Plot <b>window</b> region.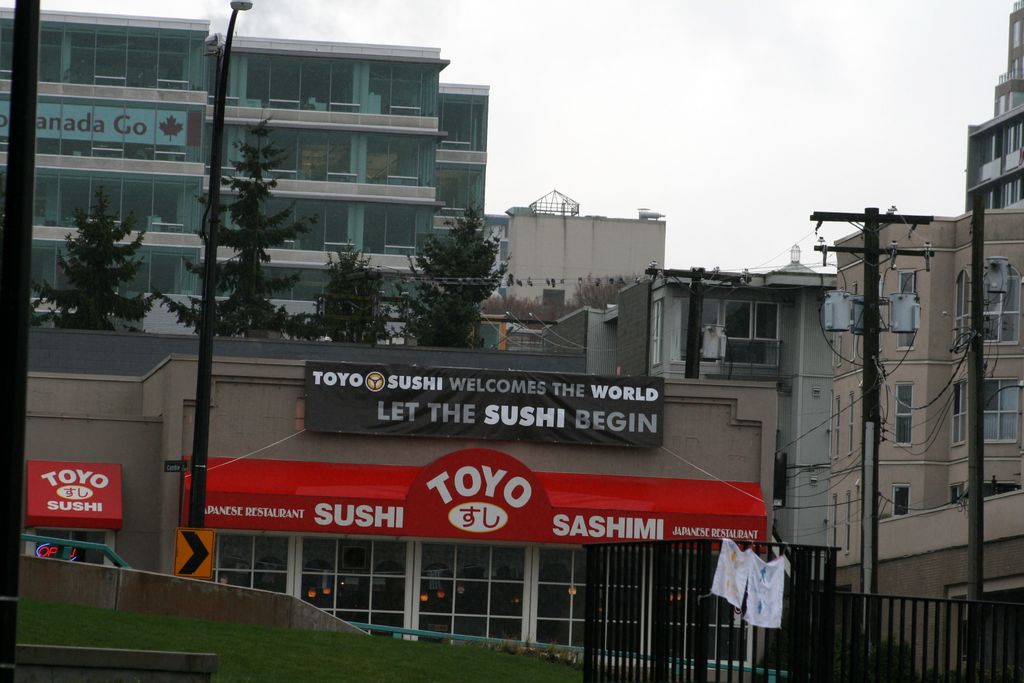
Plotted at (545,290,568,309).
